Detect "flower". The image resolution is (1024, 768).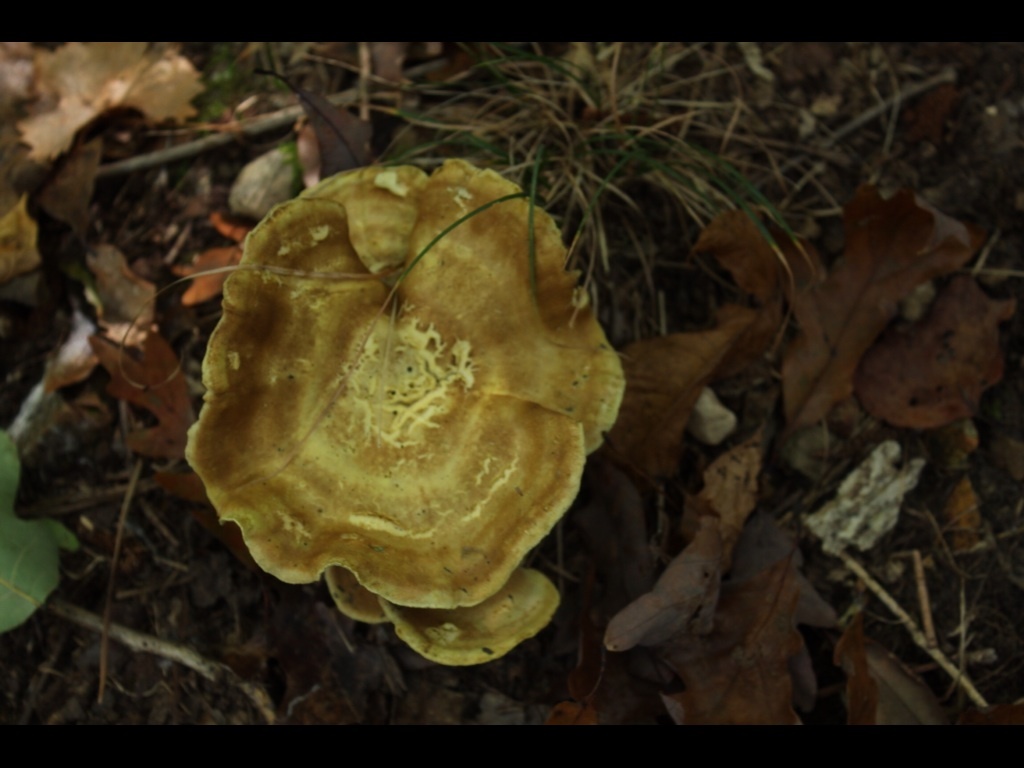
[188, 158, 632, 614].
